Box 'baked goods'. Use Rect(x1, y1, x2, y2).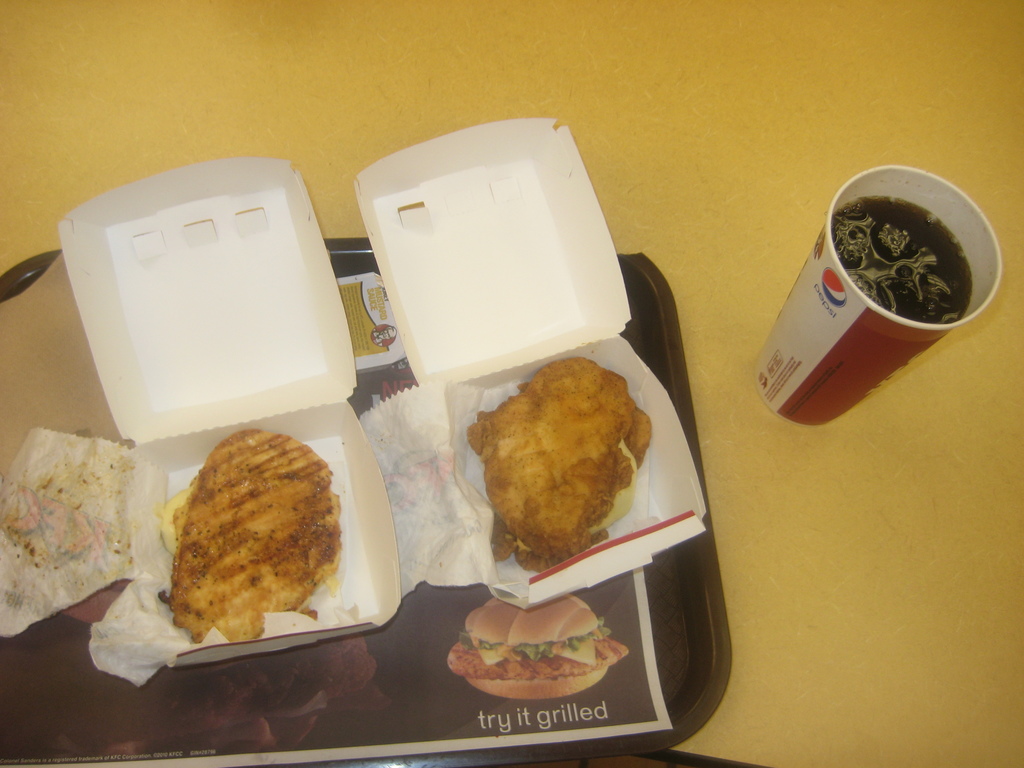
Rect(446, 597, 622, 703).
